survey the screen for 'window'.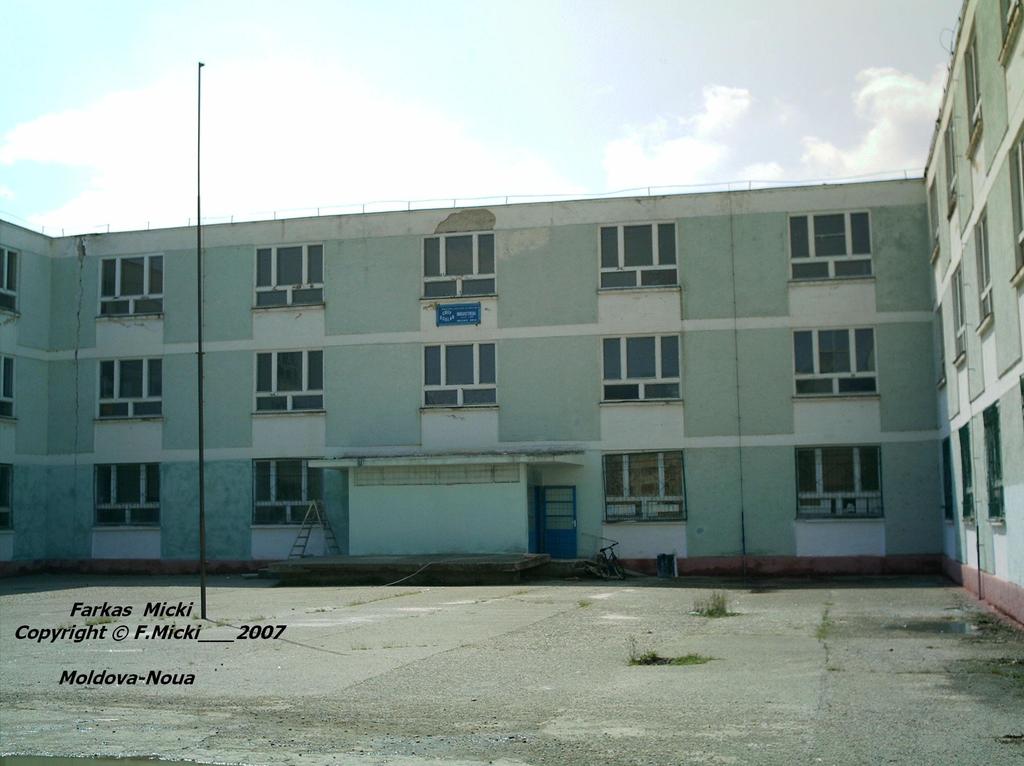
Survey found: (x1=984, y1=400, x2=1005, y2=523).
